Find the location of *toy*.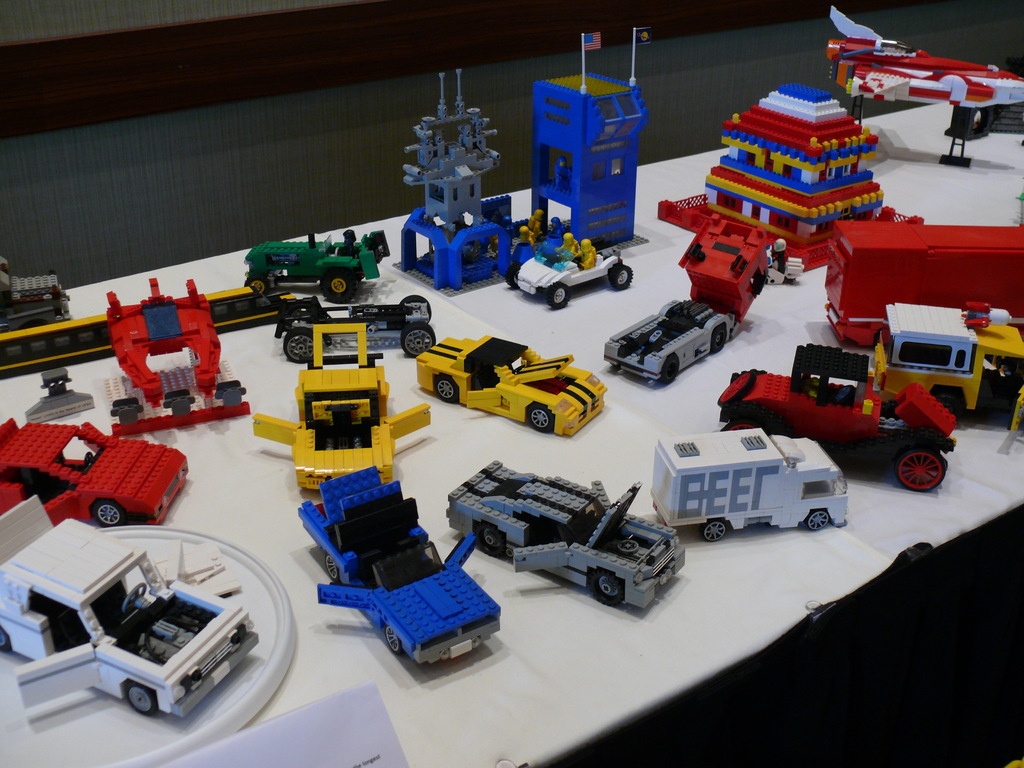
Location: rect(701, 81, 888, 253).
